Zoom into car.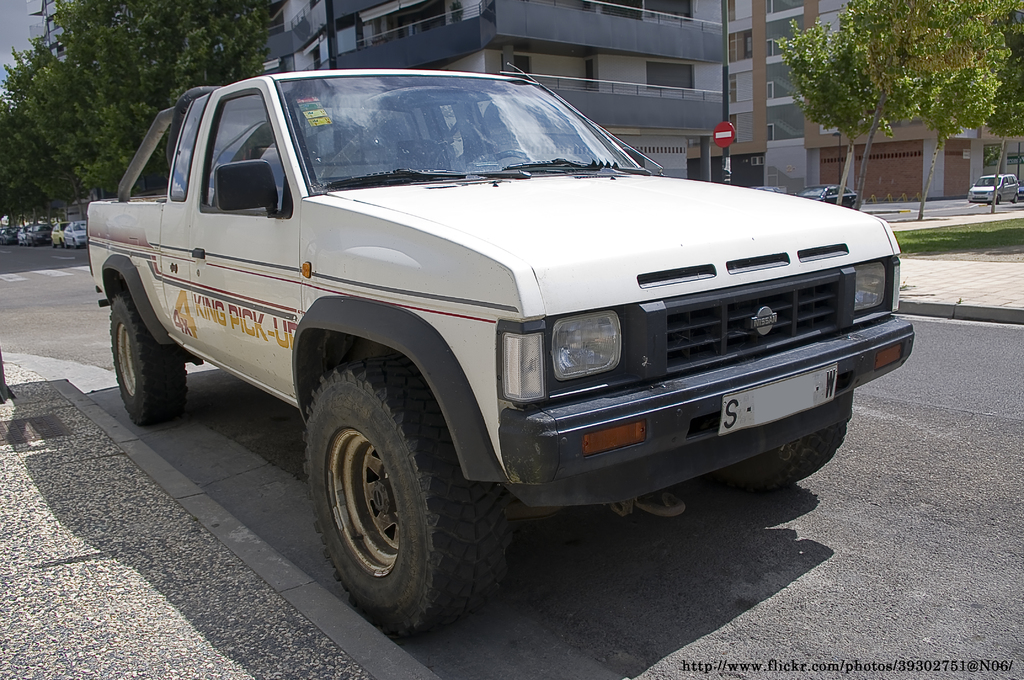
Zoom target: left=973, top=172, right=1020, bottom=200.
